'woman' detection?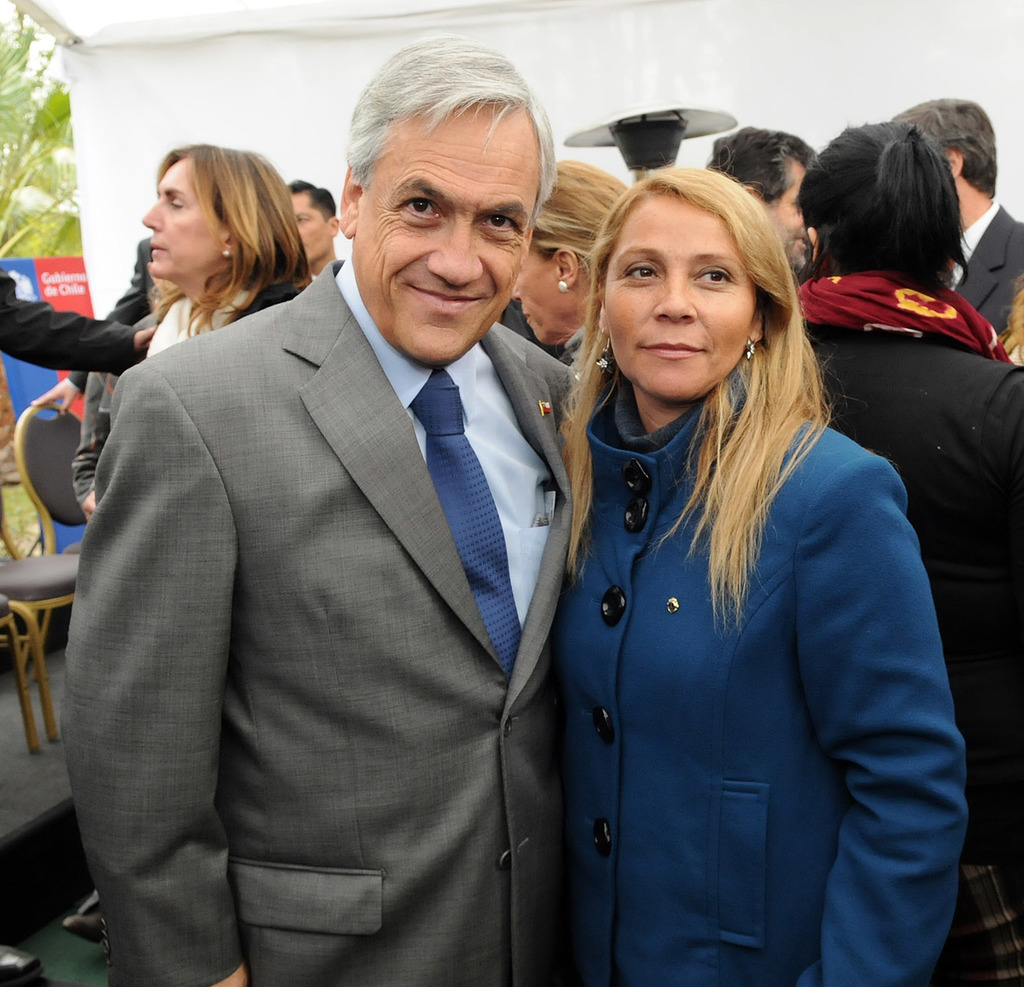
(x1=785, y1=120, x2=1023, y2=986)
